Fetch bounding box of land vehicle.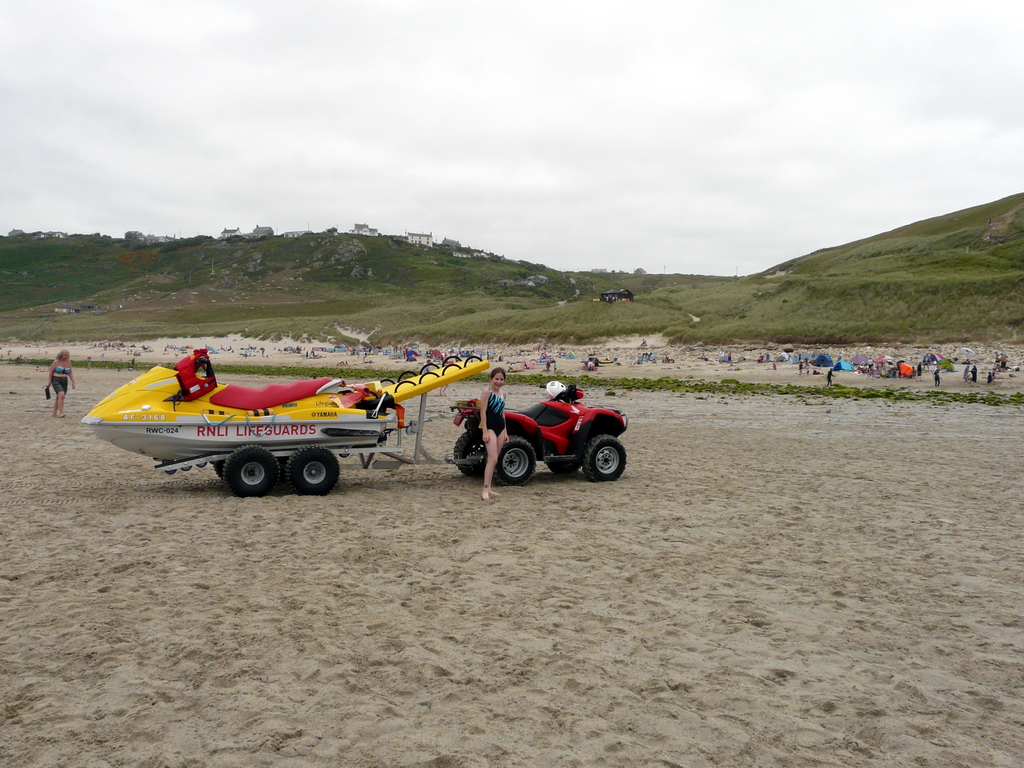
Bbox: region(154, 424, 422, 490).
